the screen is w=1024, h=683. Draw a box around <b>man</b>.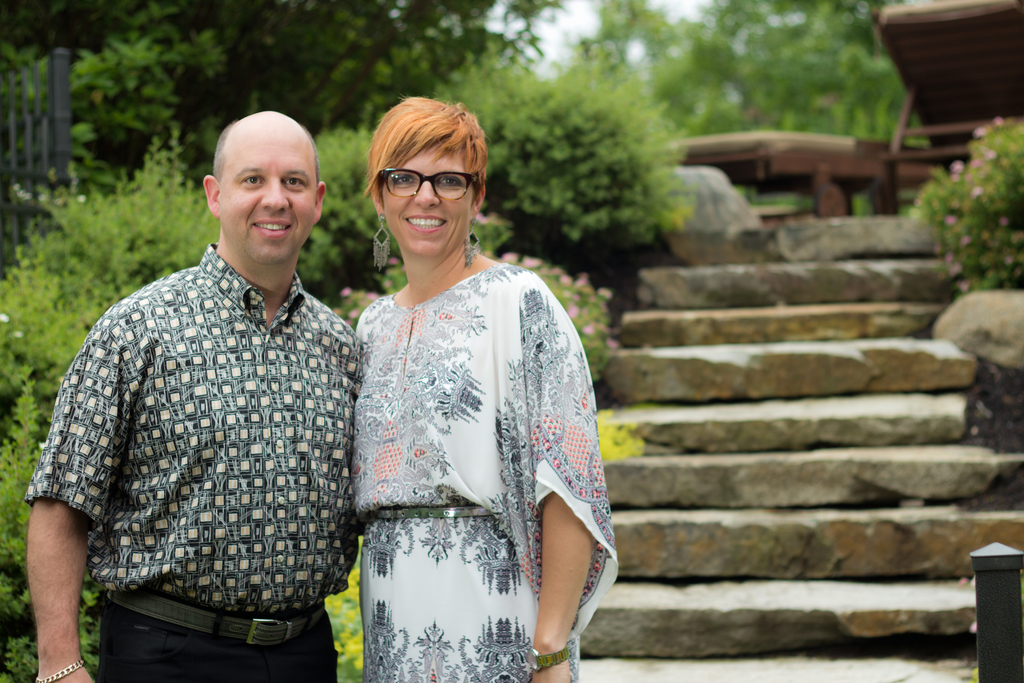
x1=30, y1=110, x2=388, y2=673.
